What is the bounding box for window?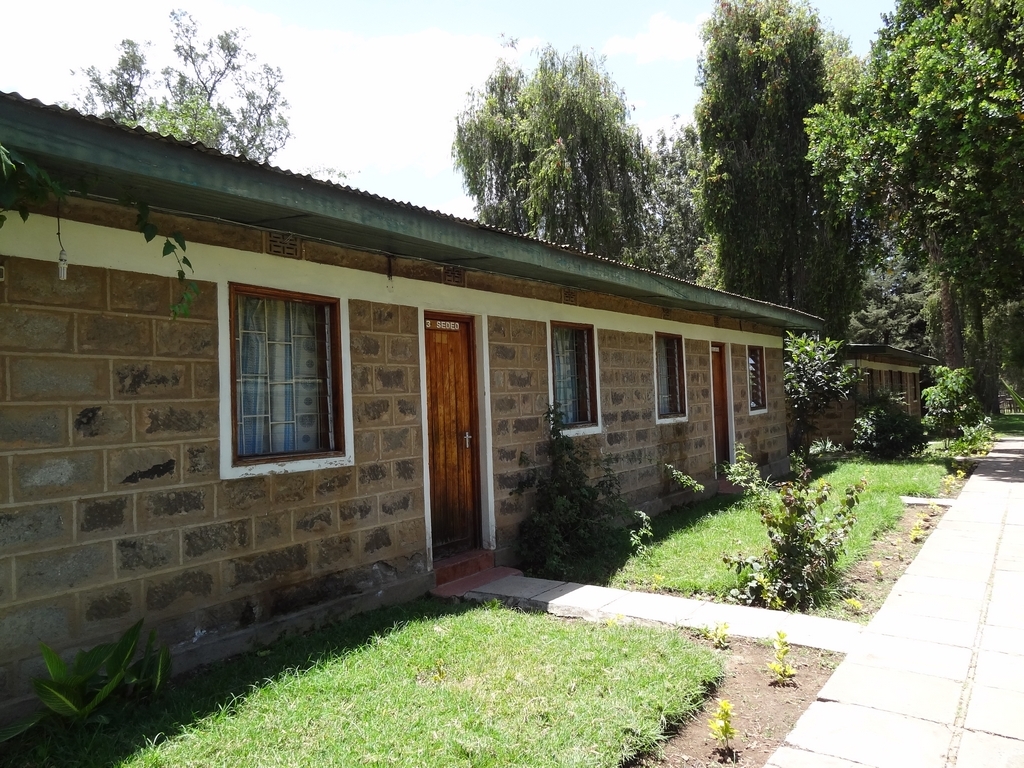
<box>544,323,590,425</box>.
